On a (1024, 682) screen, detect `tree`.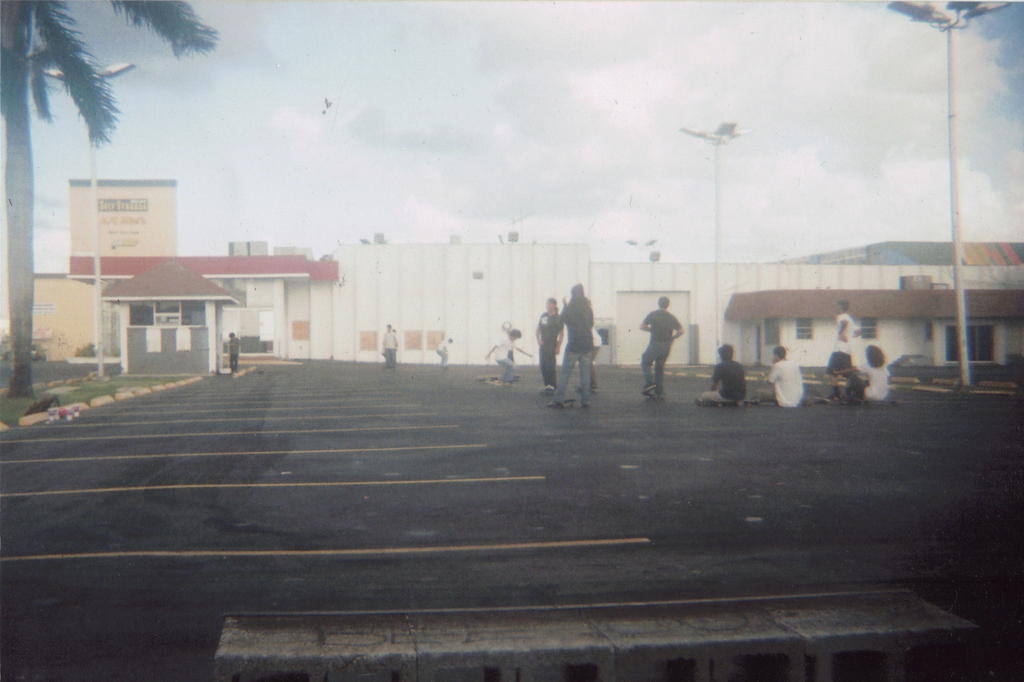
select_region(0, 0, 220, 396).
